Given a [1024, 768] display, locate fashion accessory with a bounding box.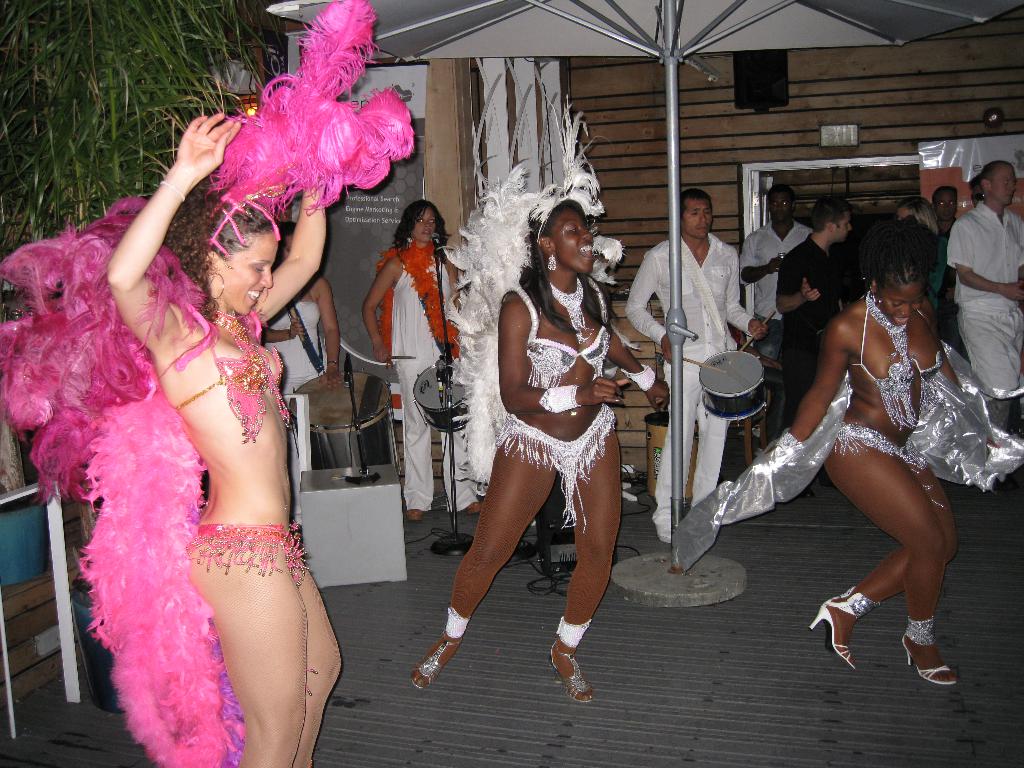
Located: [left=158, top=178, right=188, bottom=204].
